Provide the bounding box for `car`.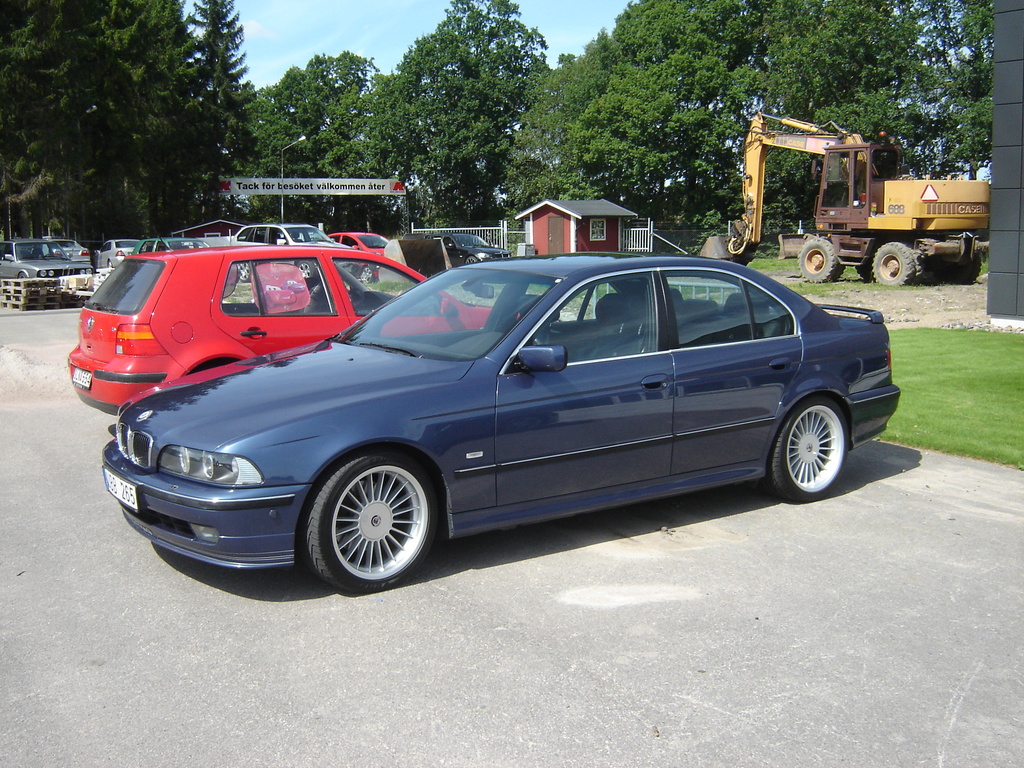
crop(101, 246, 872, 584).
